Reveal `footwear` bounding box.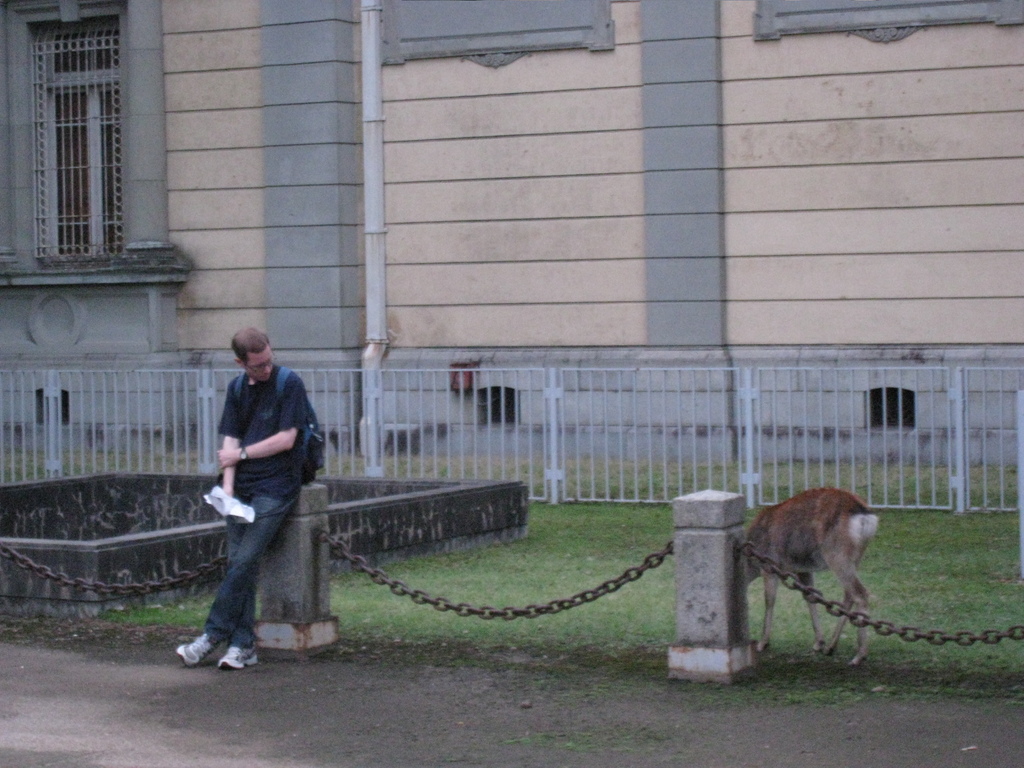
Revealed: 218, 645, 260, 670.
